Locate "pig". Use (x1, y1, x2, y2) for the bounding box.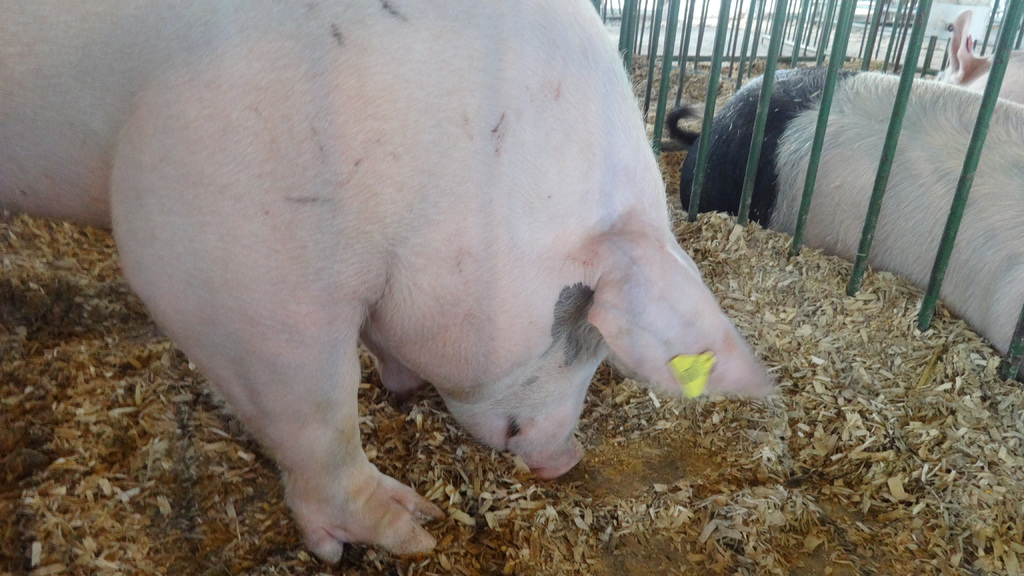
(0, 0, 778, 564).
